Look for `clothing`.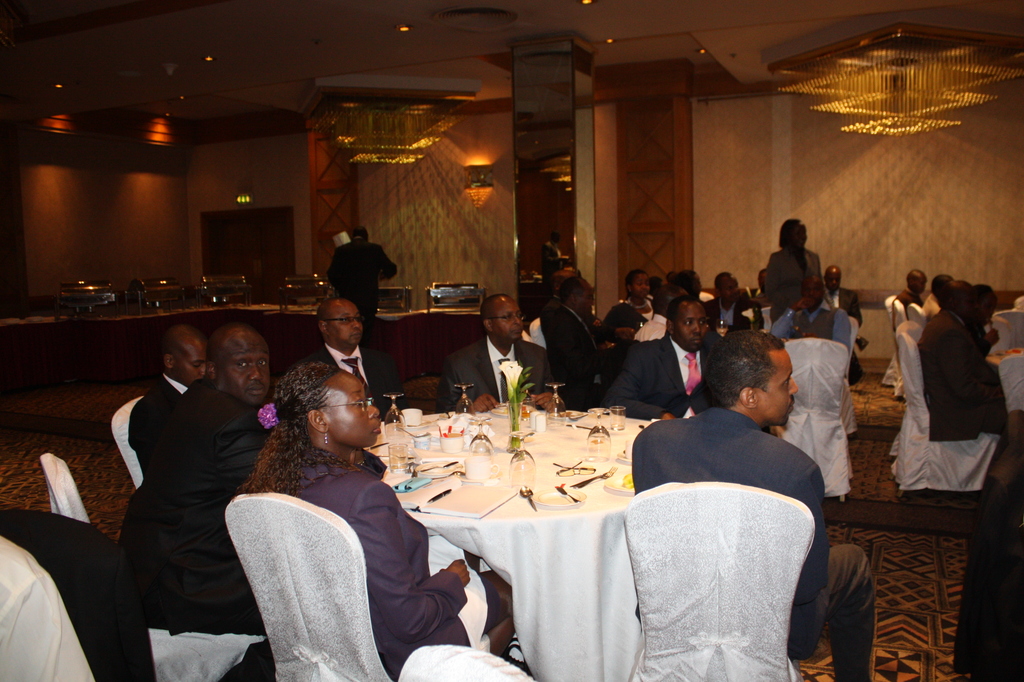
Found: select_region(765, 247, 822, 325).
